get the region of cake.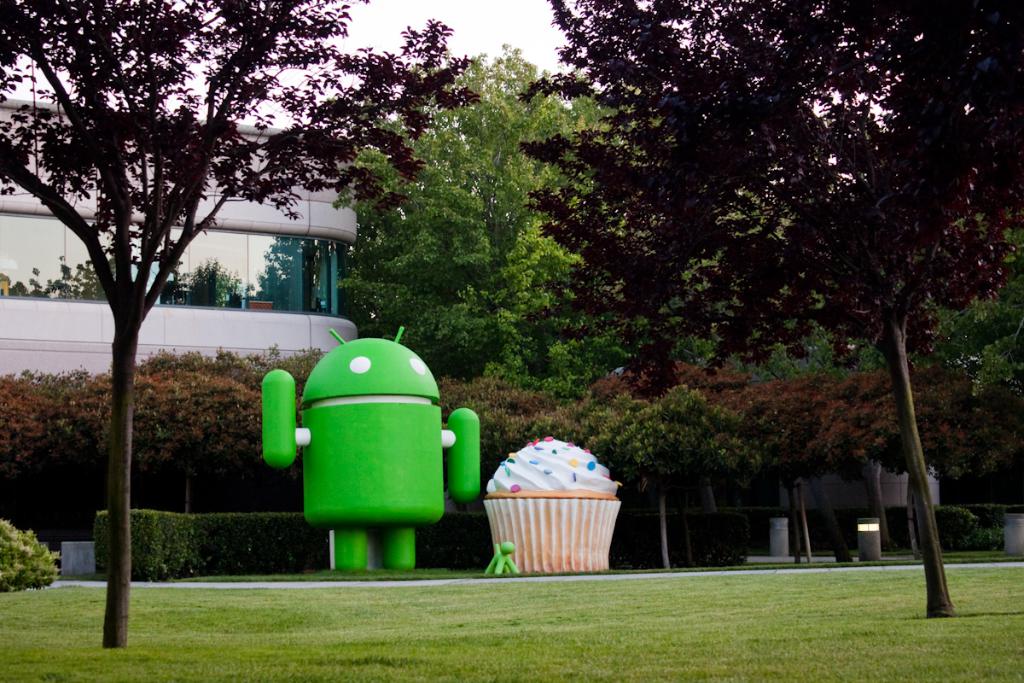
bbox(484, 439, 614, 574).
